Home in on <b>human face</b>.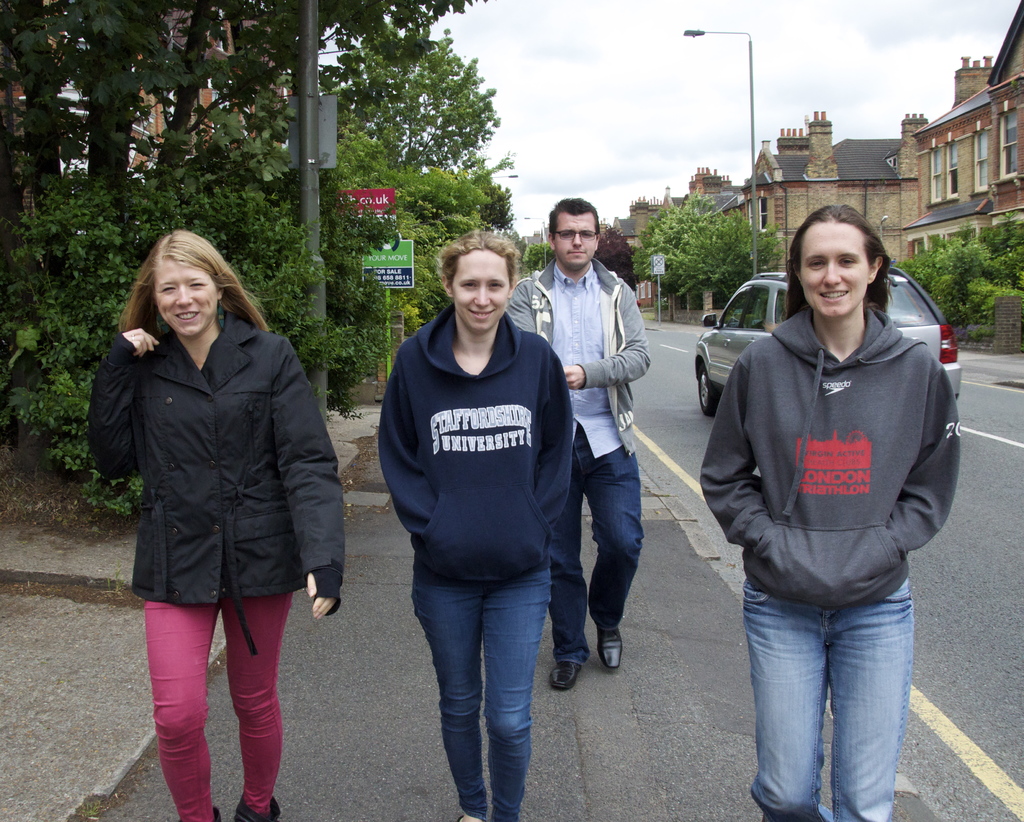
Homed in at locate(551, 216, 598, 271).
